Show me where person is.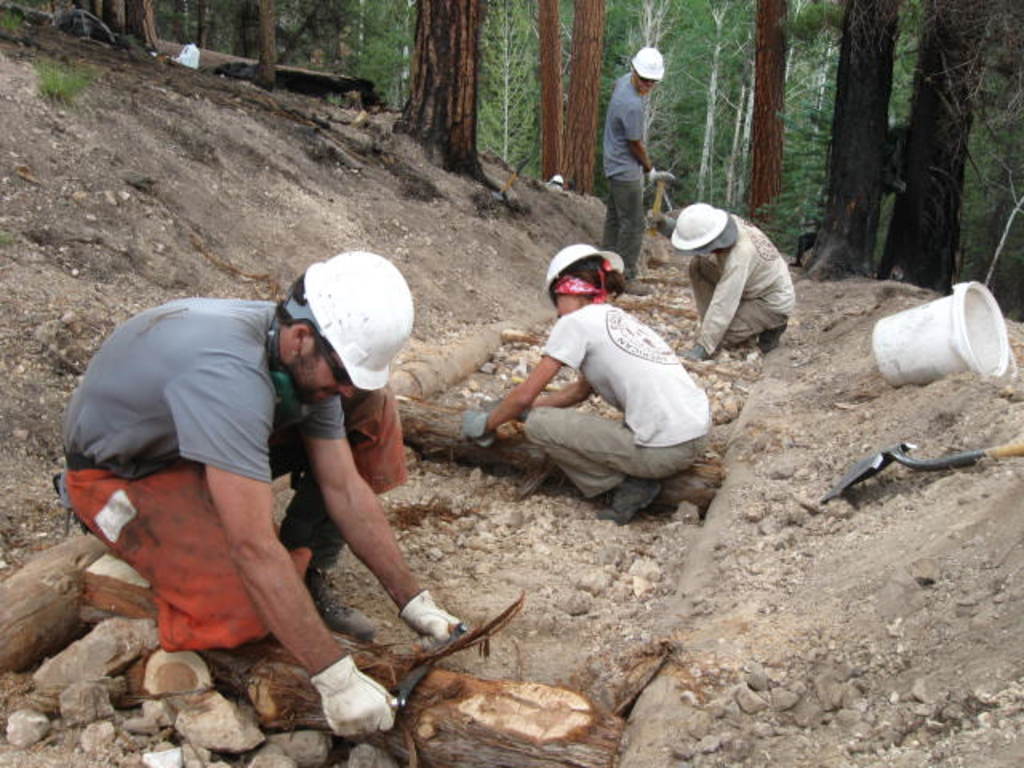
person is at (left=467, top=237, right=712, bottom=523).
